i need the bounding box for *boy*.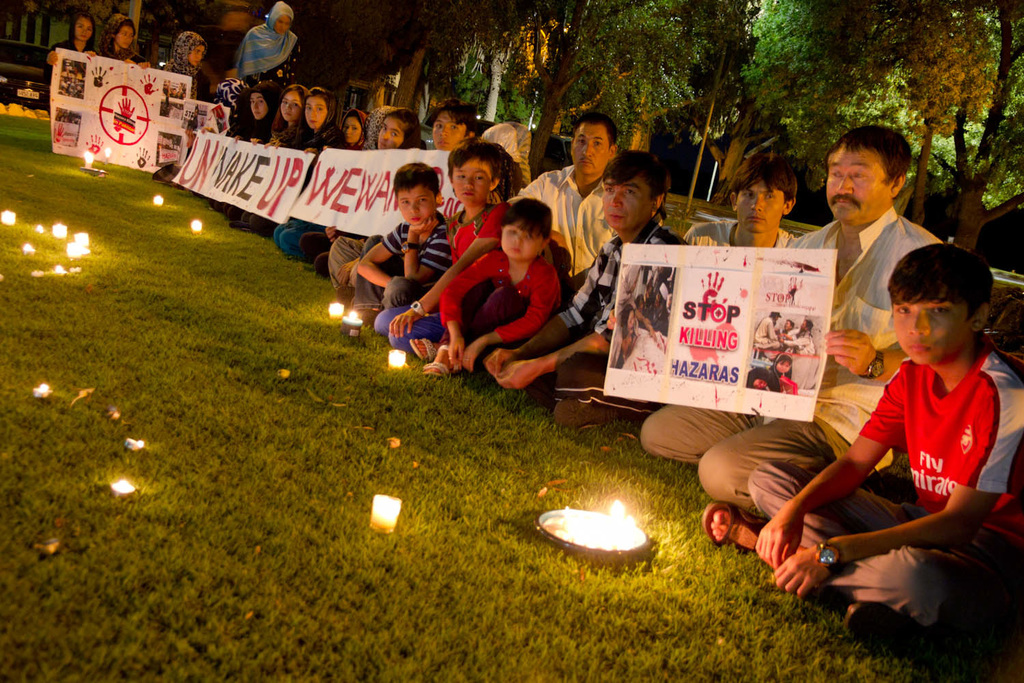
Here it is: {"left": 352, "top": 164, "right": 448, "bottom": 318}.
